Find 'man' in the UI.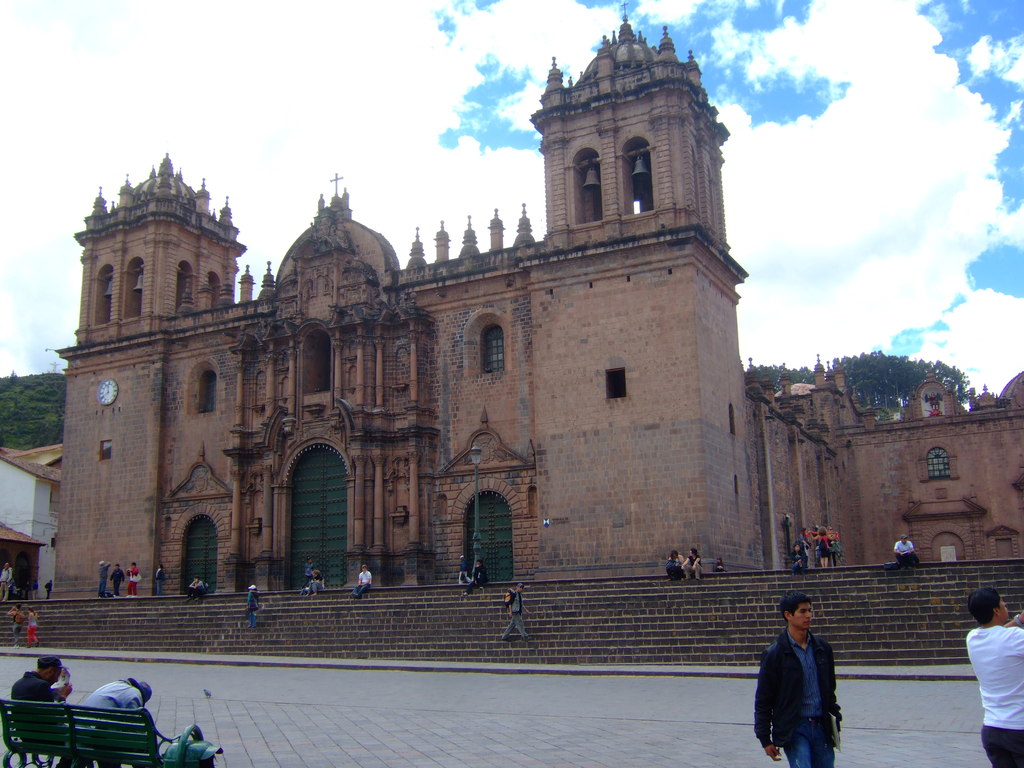
UI element at detection(25, 580, 30, 600).
